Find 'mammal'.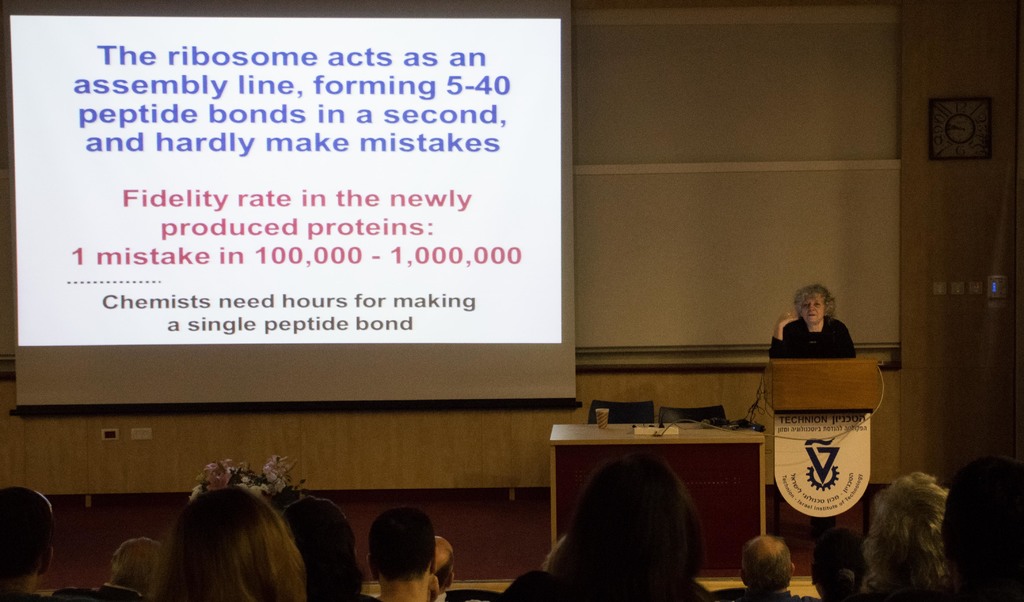
detection(808, 526, 868, 601).
